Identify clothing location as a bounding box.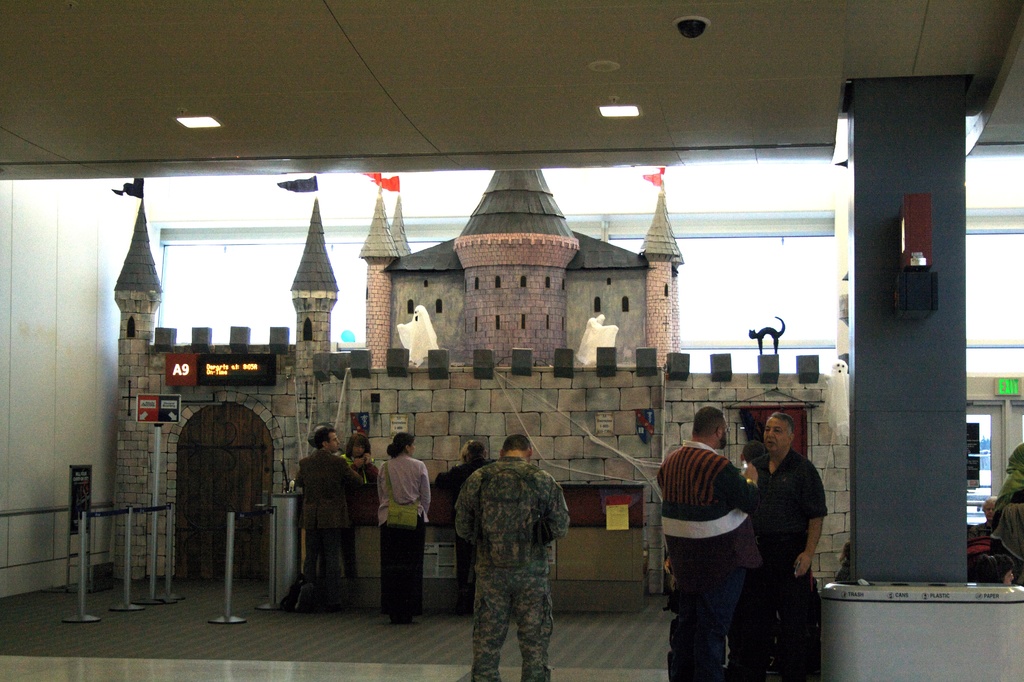
[x1=456, y1=431, x2=575, y2=667].
